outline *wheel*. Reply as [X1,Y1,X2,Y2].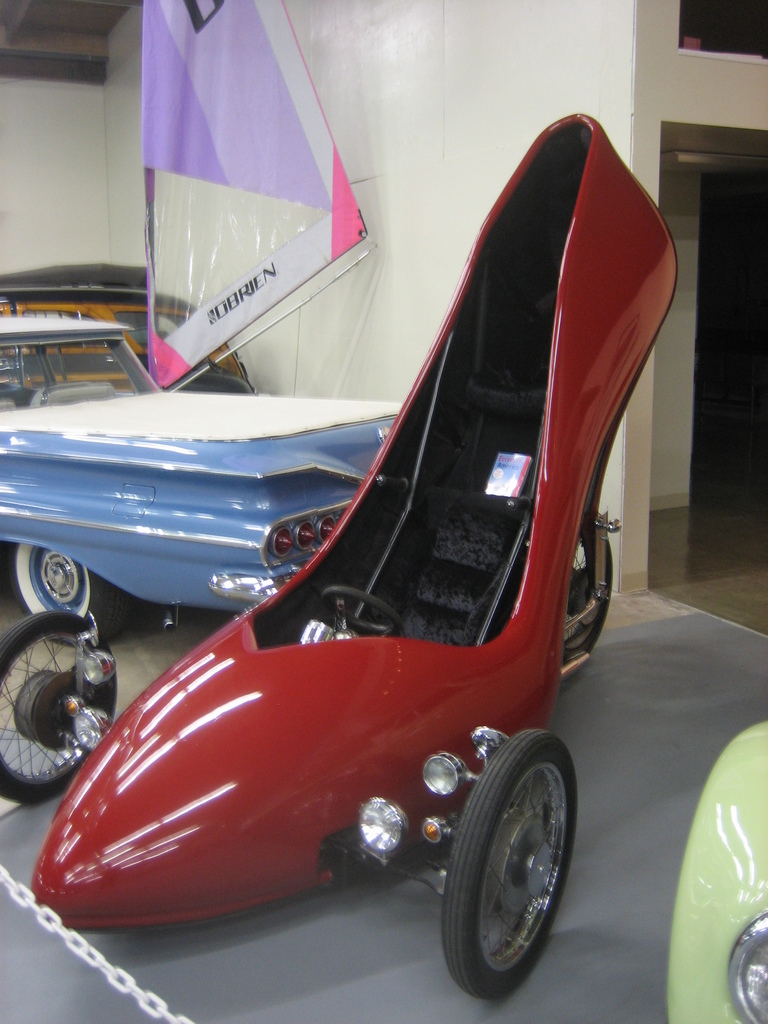
[0,534,138,641].
